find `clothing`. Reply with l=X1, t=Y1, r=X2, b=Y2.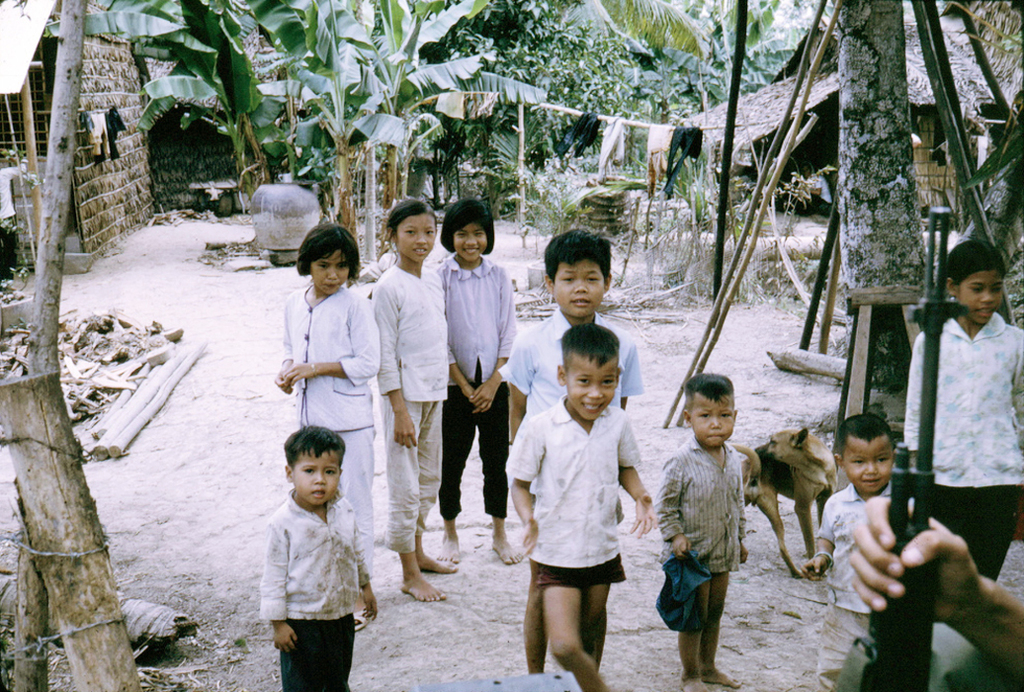
l=496, t=396, r=643, b=590.
